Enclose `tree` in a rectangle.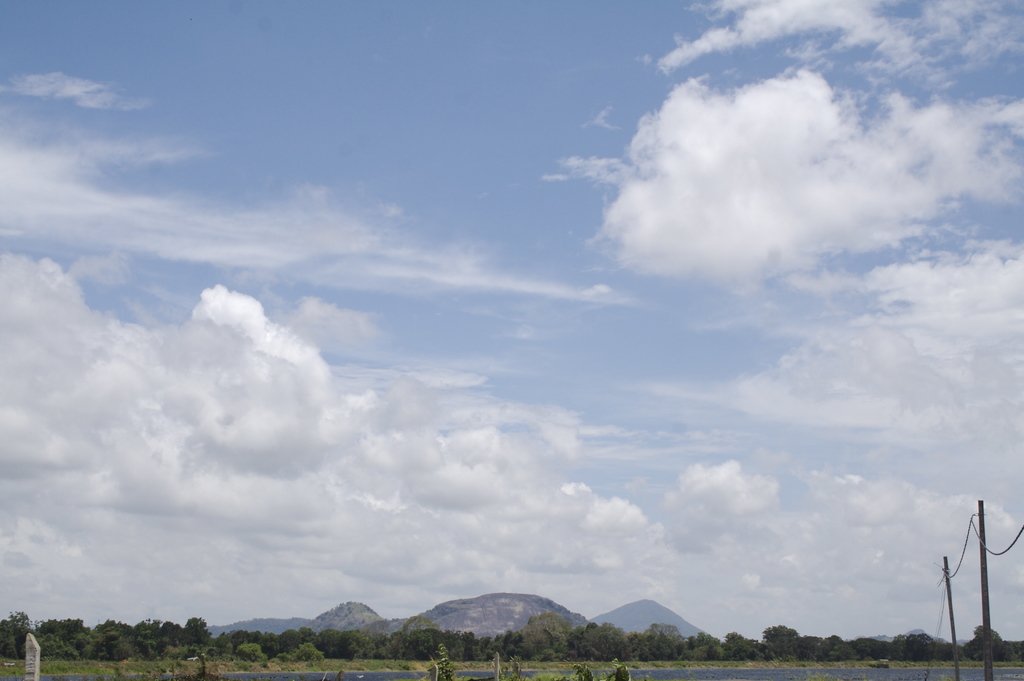
(443, 634, 467, 660).
